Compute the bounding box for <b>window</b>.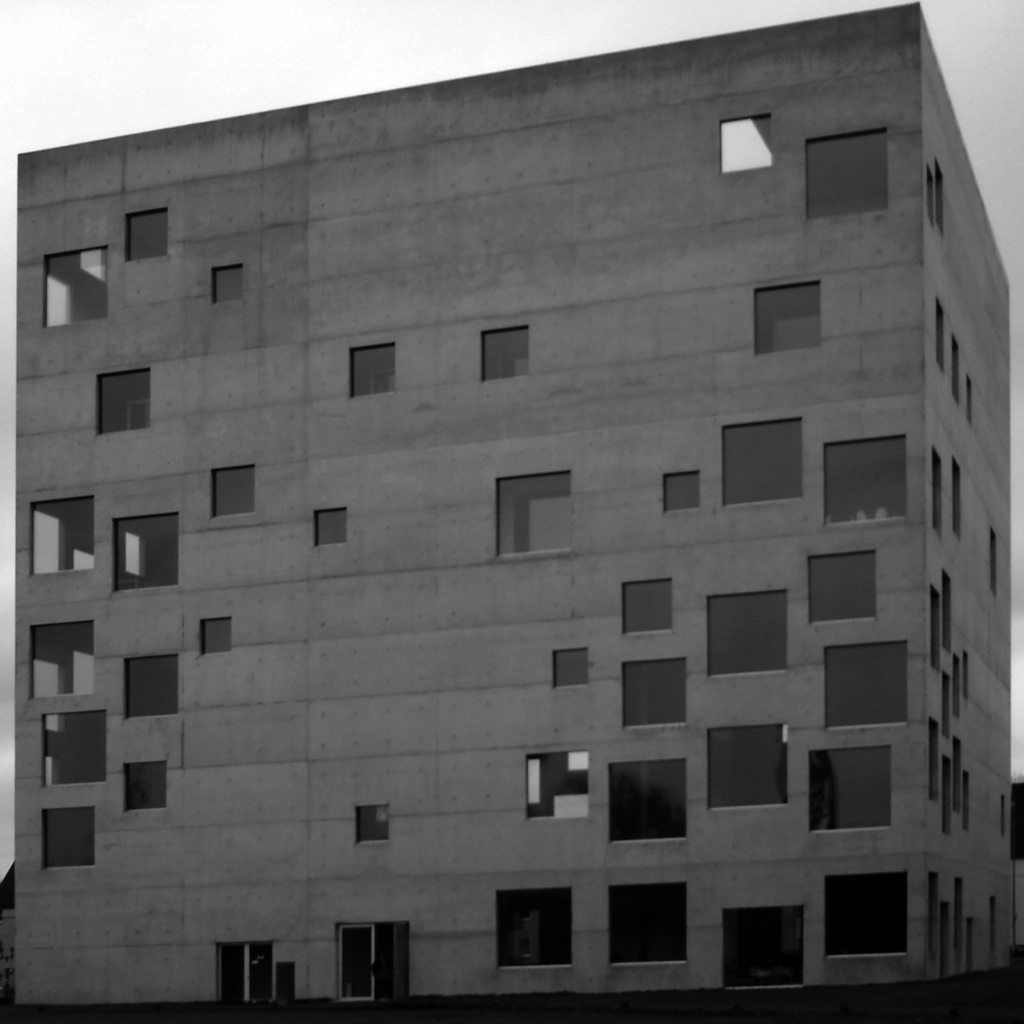
(left=611, top=757, right=686, bottom=843).
